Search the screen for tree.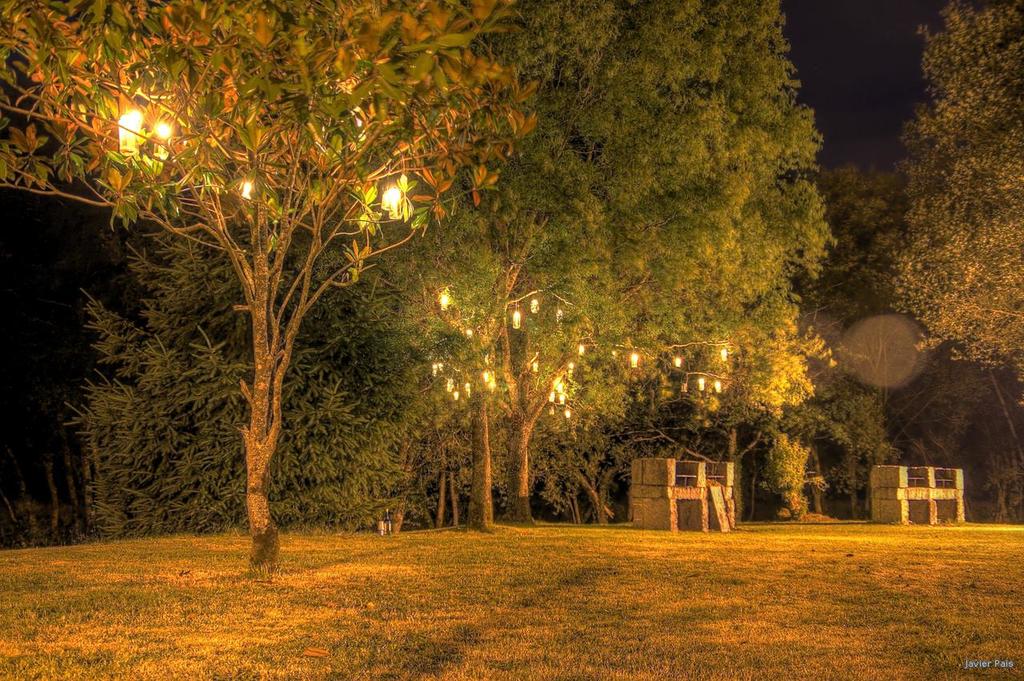
Found at <box>66,208,450,533</box>.
